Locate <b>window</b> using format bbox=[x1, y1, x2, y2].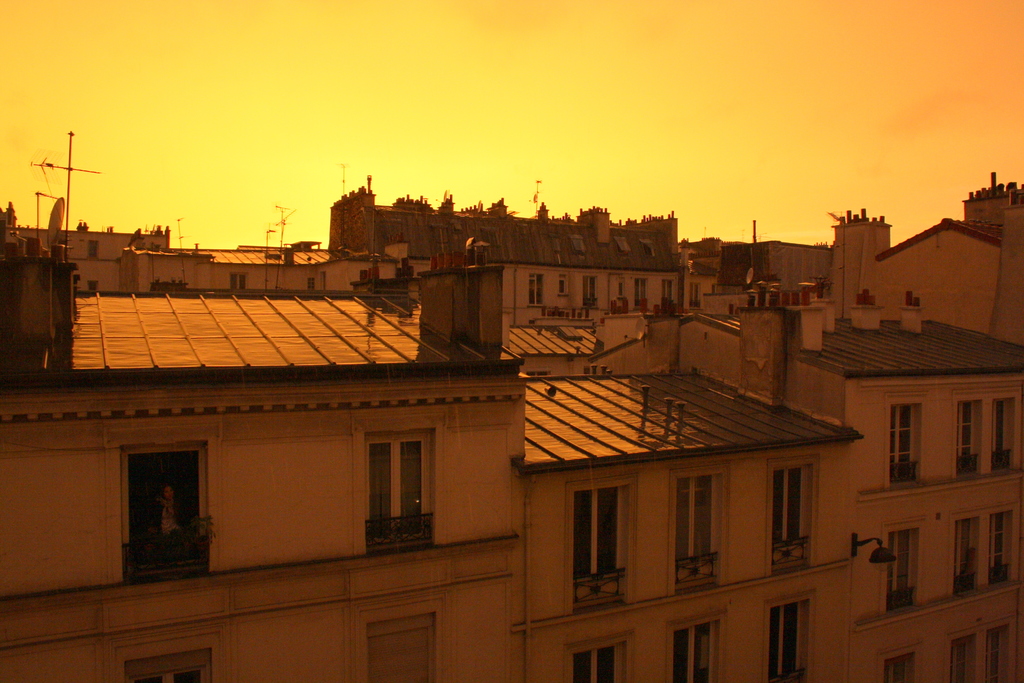
bbox=[671, 462, 729, 595].
